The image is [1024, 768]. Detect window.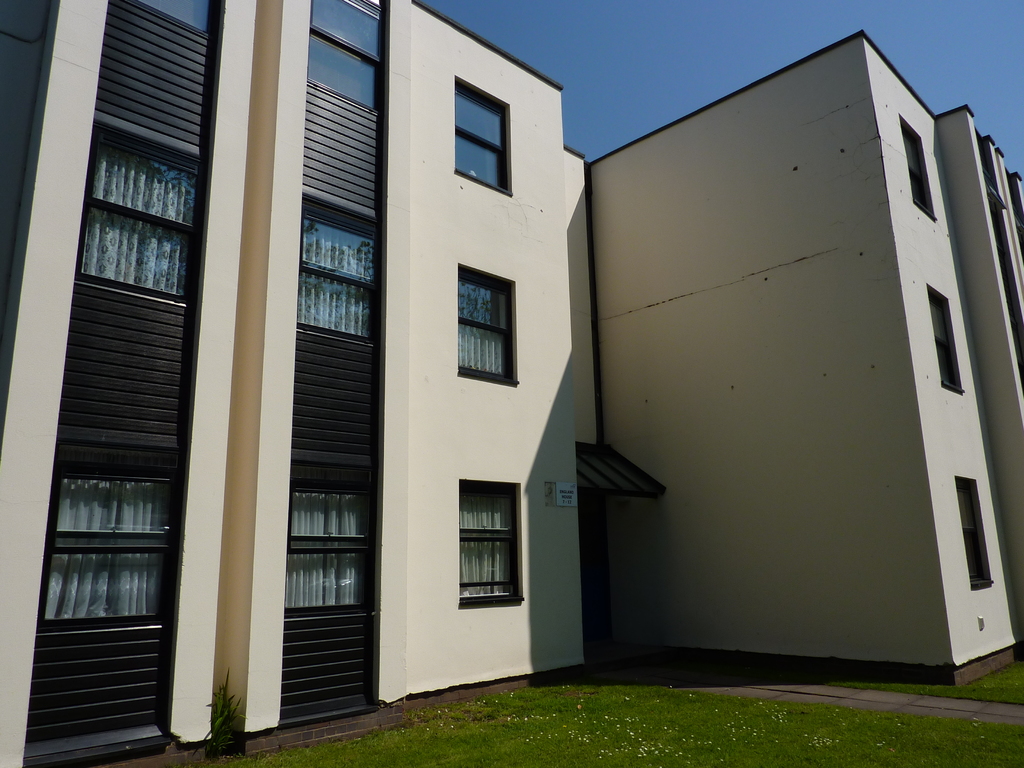
Detection: crop(952, 477, 989, 590).
